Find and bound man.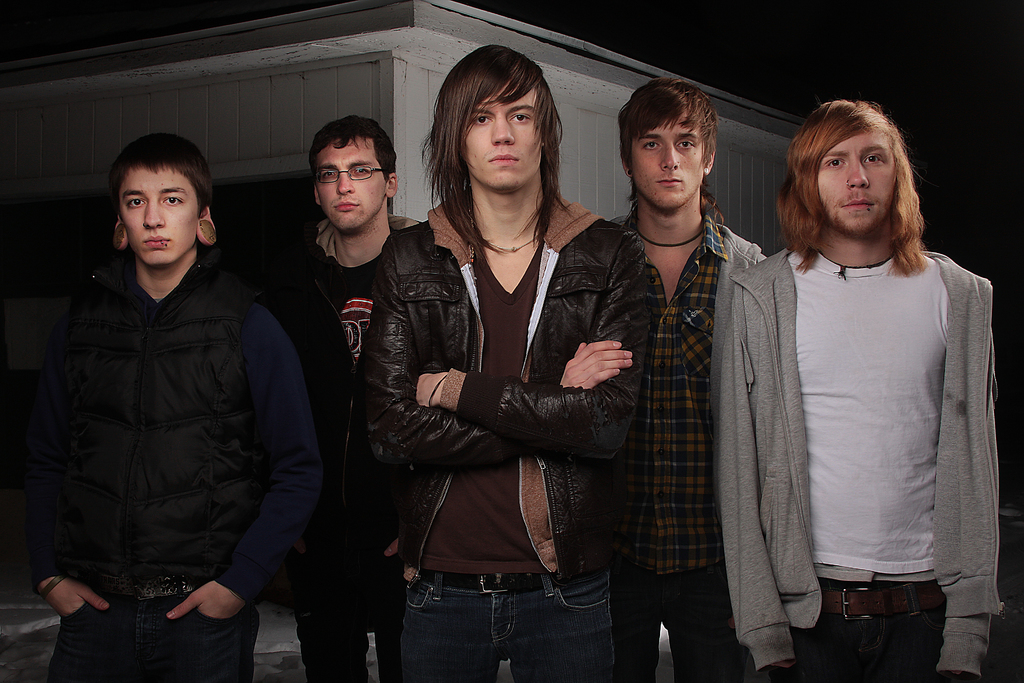
Bound: 716,99,1002,682.
